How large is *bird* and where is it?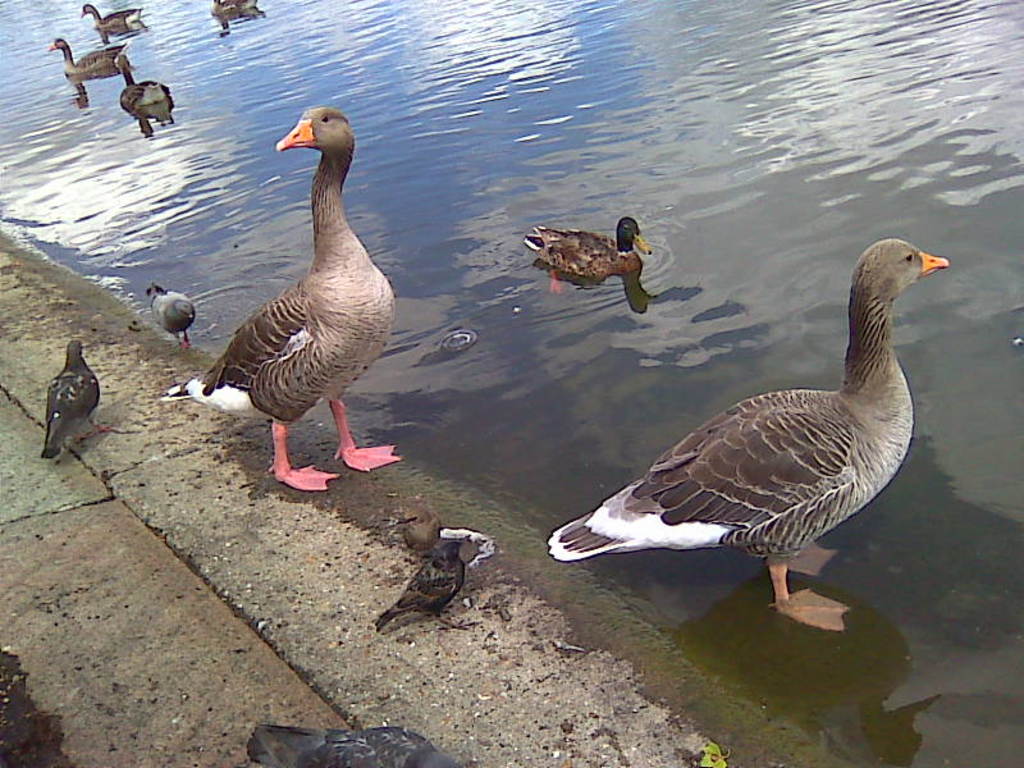
Bounding box: 0,645,67,767.
